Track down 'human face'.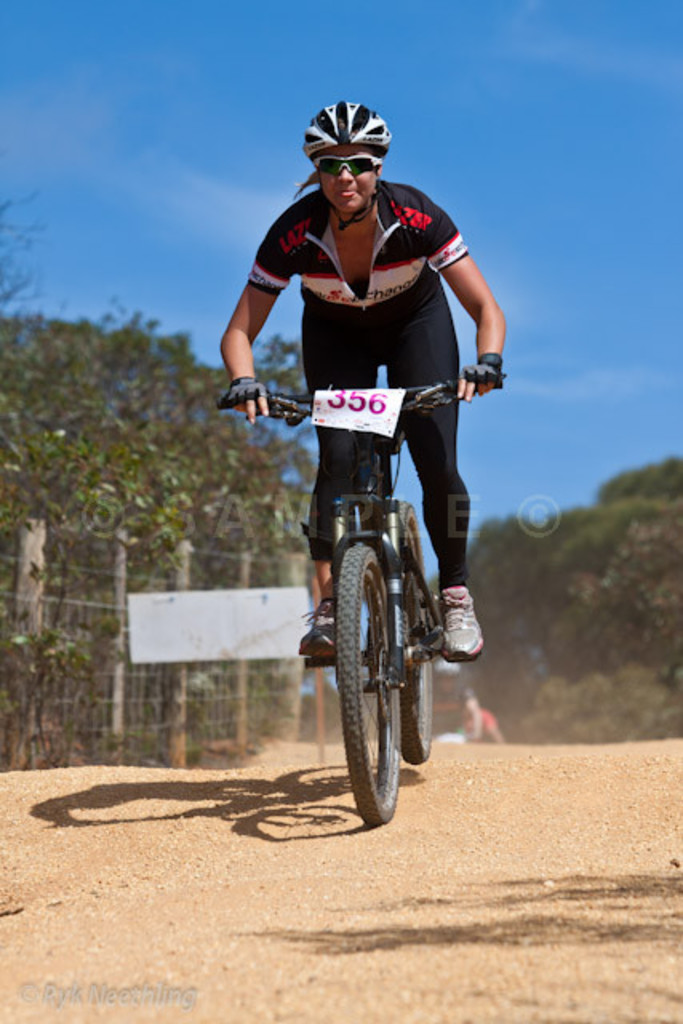
Tracked to box=[325, 147, 374, 206].
